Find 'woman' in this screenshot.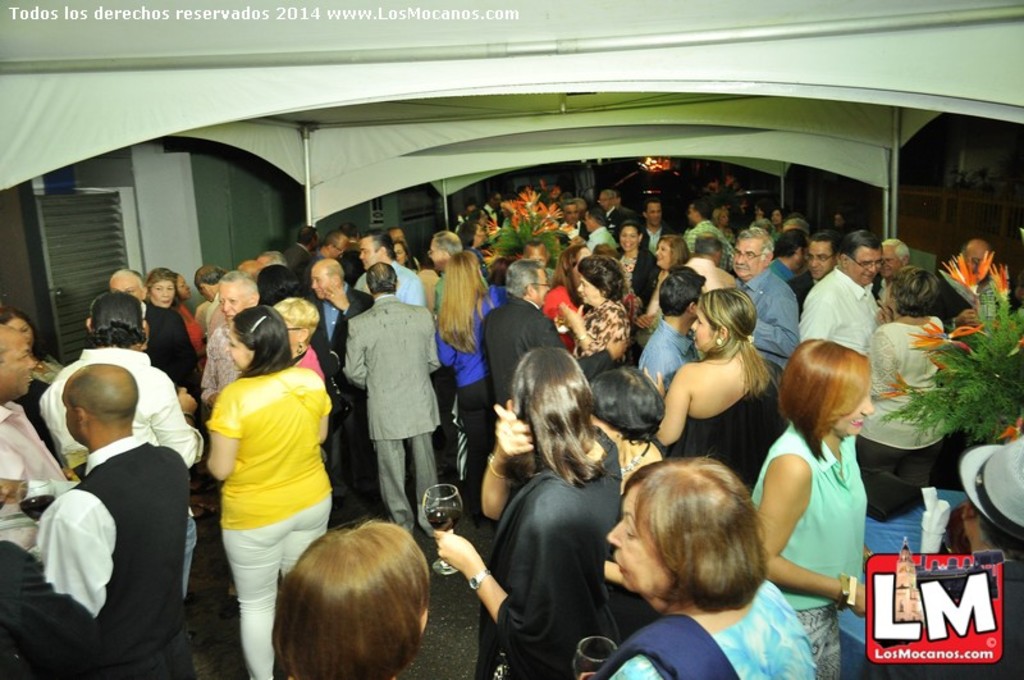
The bounding box for 'woman' is <bbox>145, 269, 195, 393</bbox>.
